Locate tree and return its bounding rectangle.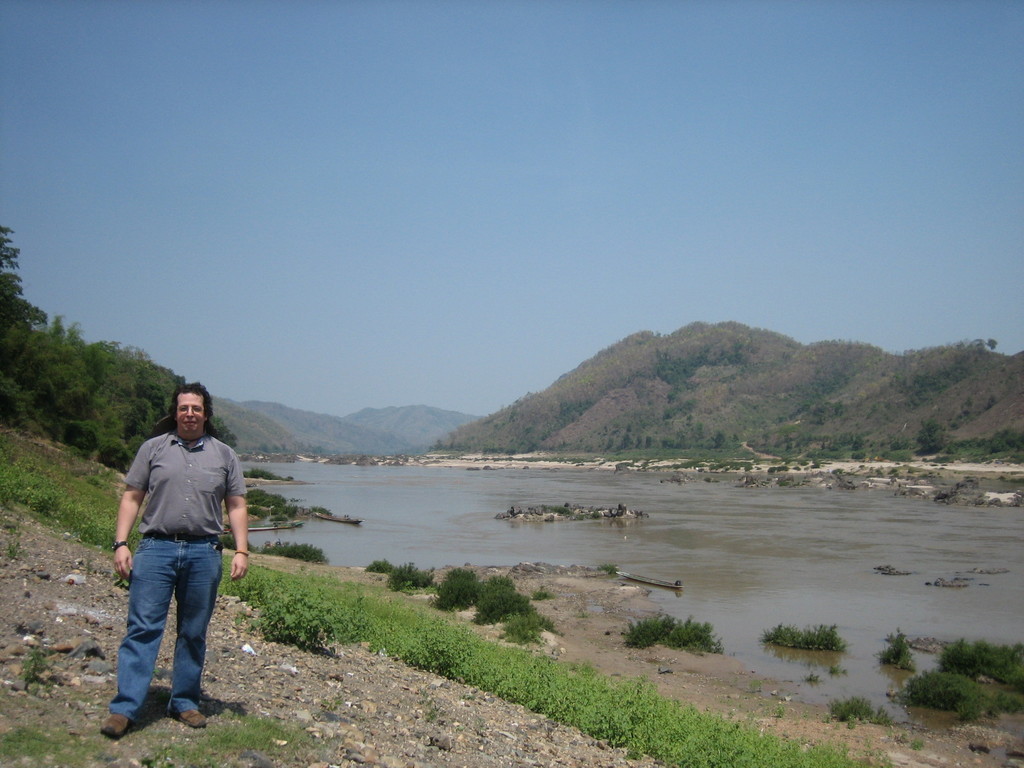
x1=624 y1=436 x2=630 y2=447.
